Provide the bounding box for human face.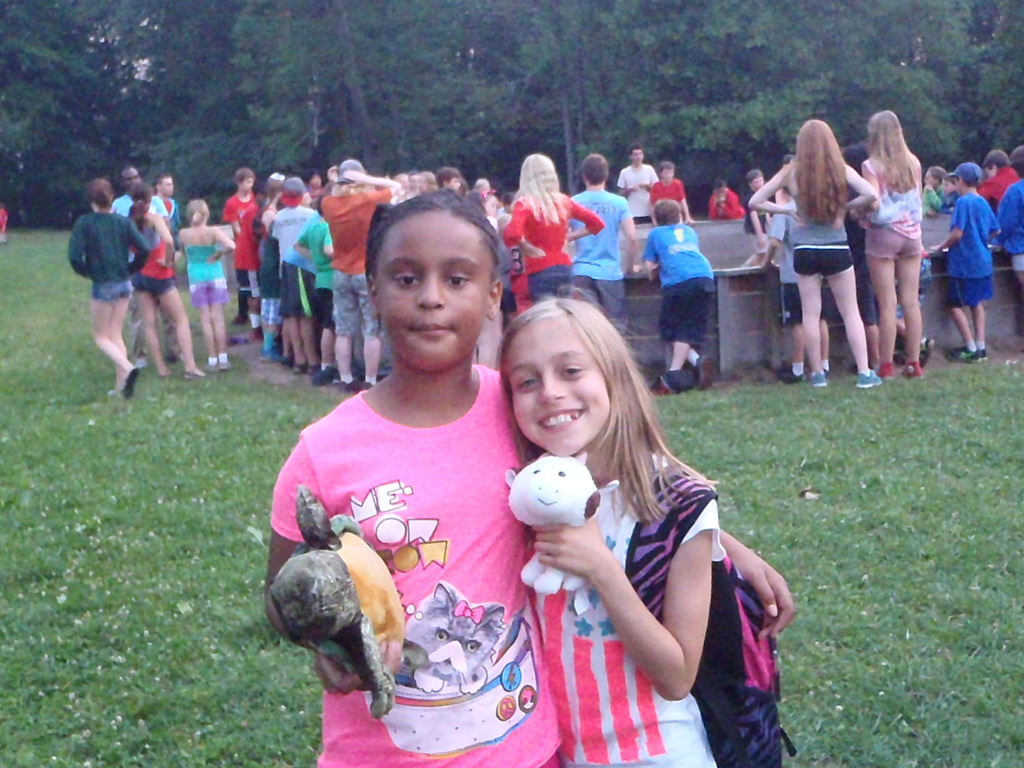
(159,179,175,198).
